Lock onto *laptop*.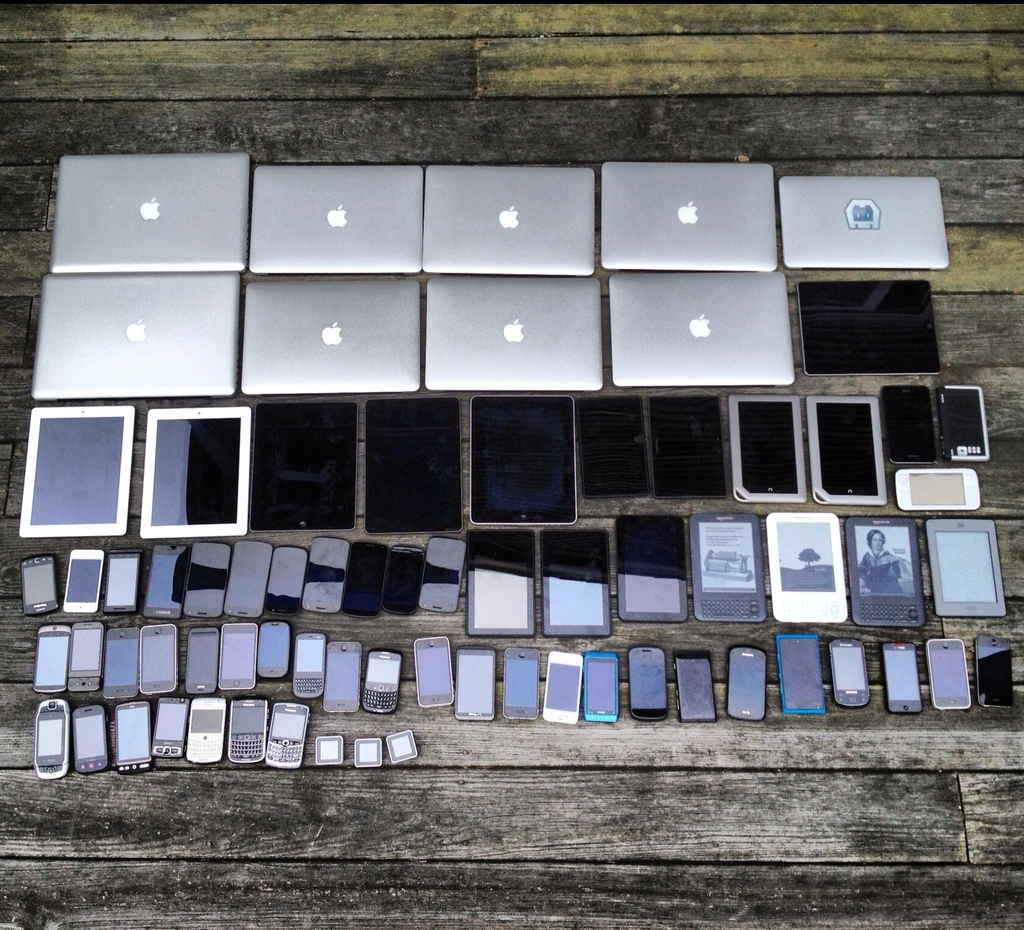
Locked: <region>779, 175, 951, 268</region>.
